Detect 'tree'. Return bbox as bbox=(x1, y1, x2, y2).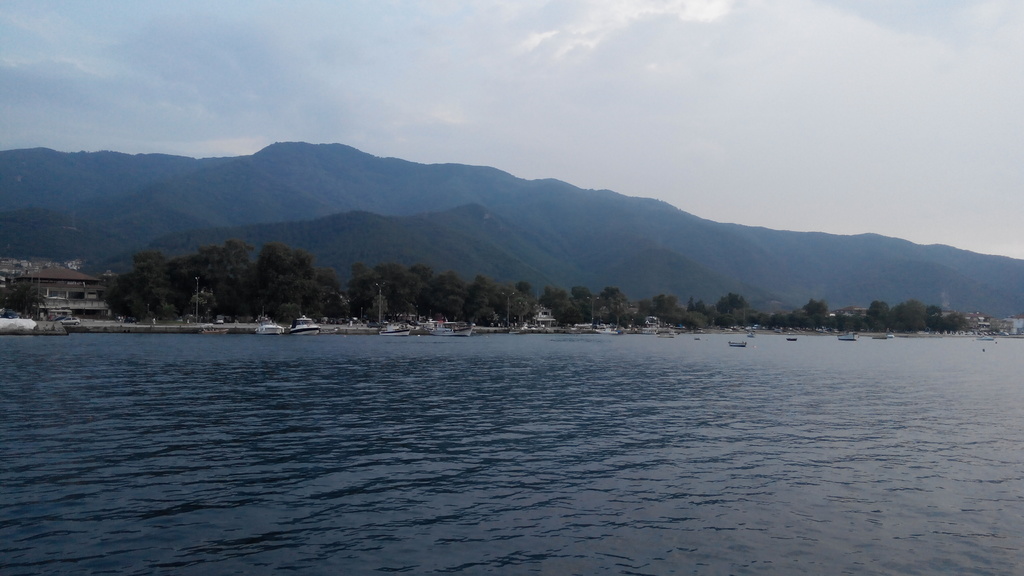
bbox=(312, 261, 342, 324).
